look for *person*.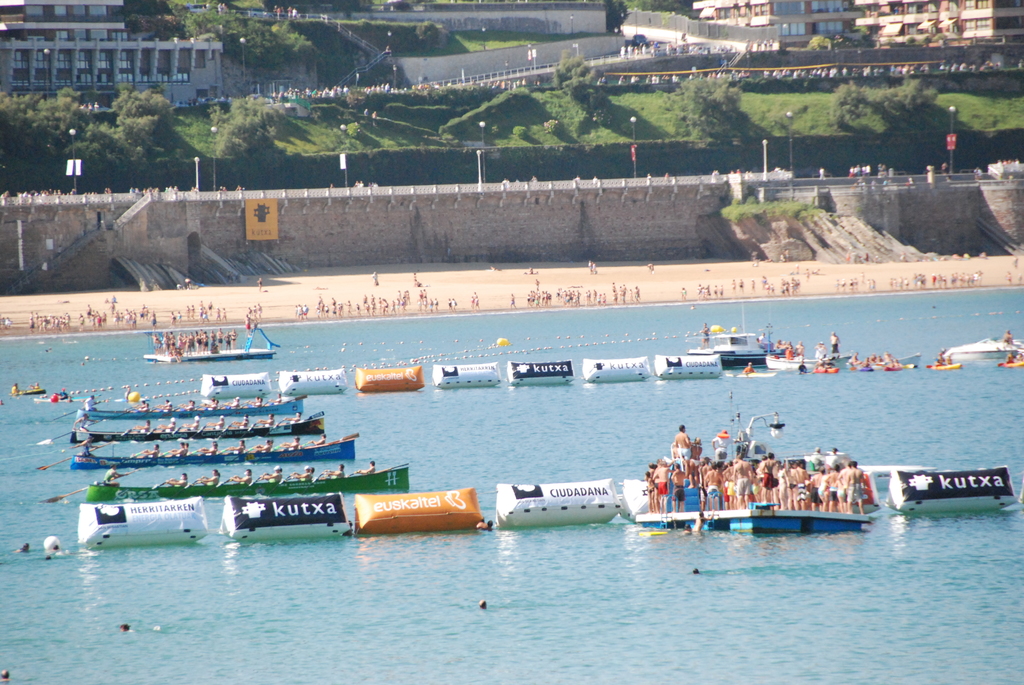
Found: crop(134, 415, 150, 437).
